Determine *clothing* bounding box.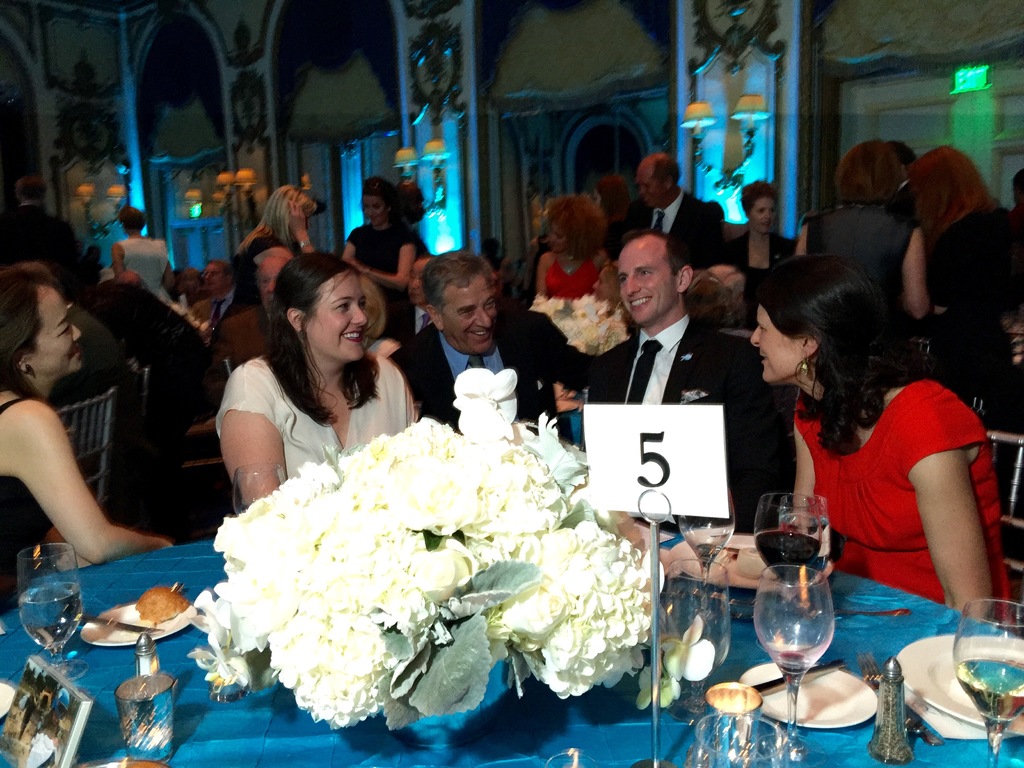
Determined: left=199, top=289, right=231, bottom=323.
